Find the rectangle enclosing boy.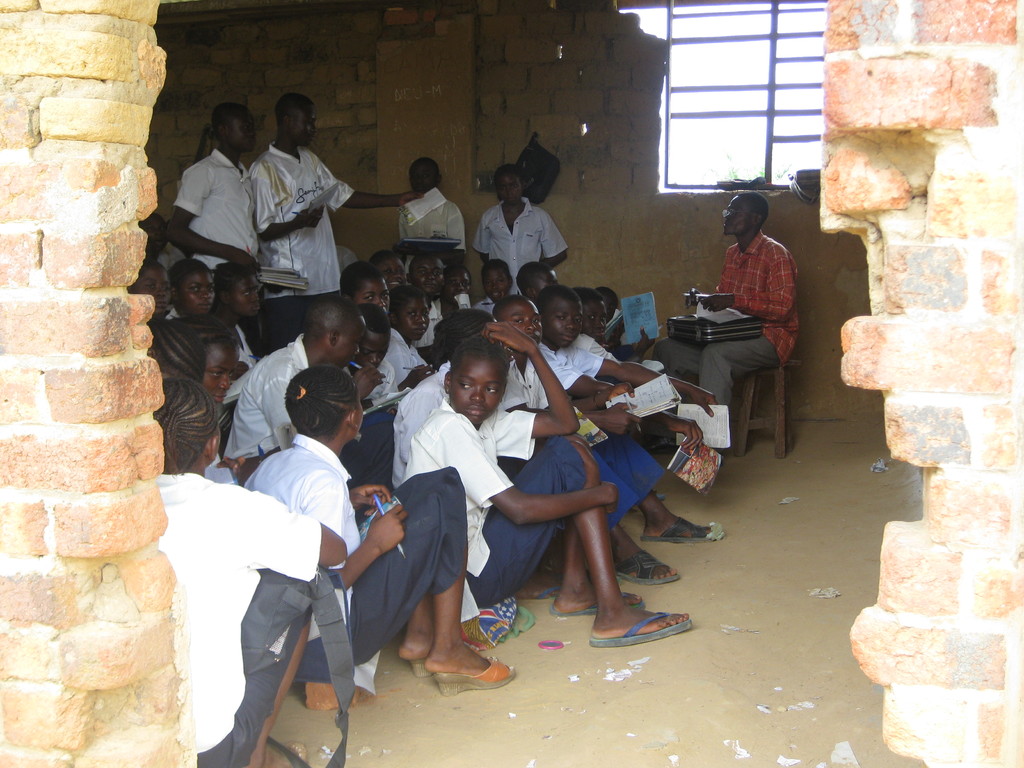
crop(162, 106, 266, 291).
